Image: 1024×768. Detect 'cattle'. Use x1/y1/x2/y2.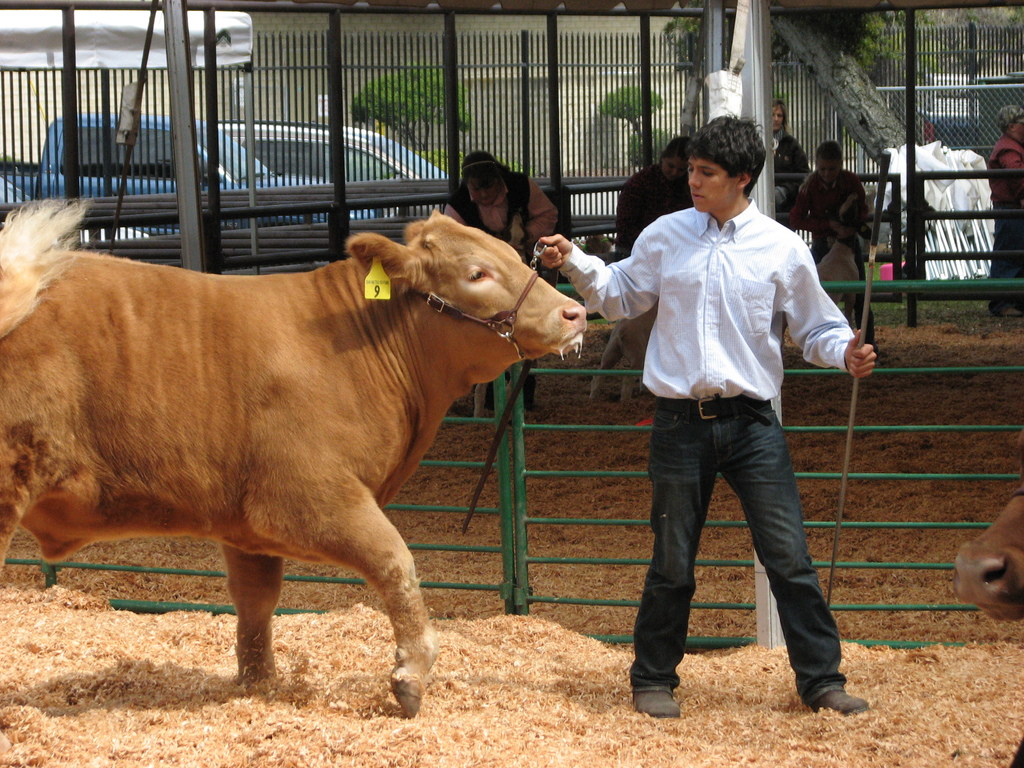
948/481/1023/623.
